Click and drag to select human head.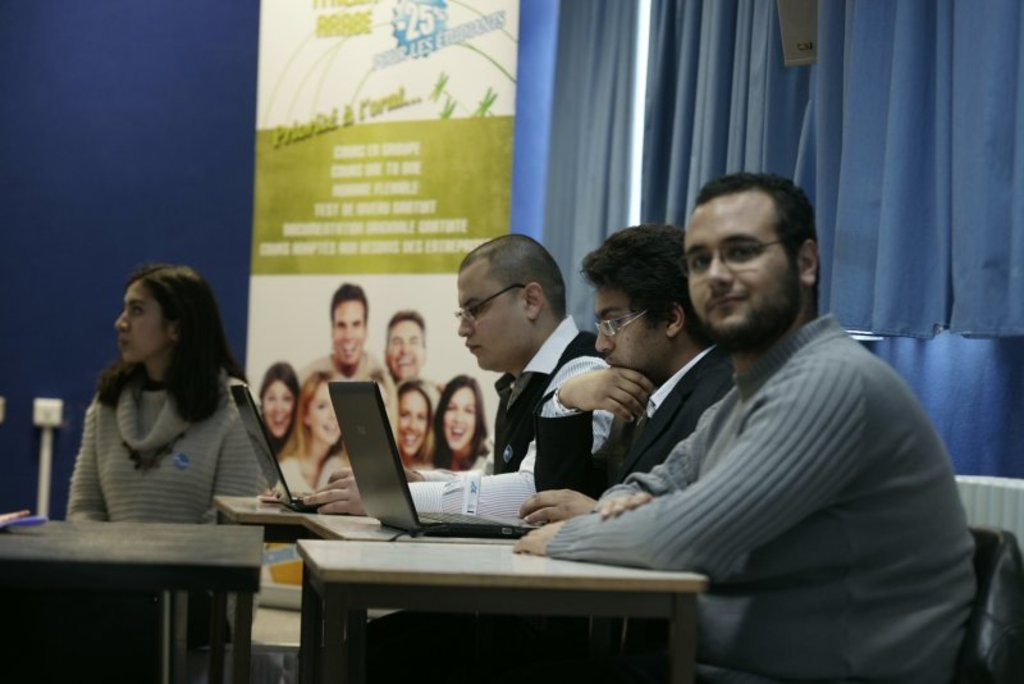
Selection: [677, 164, 831, 332].
